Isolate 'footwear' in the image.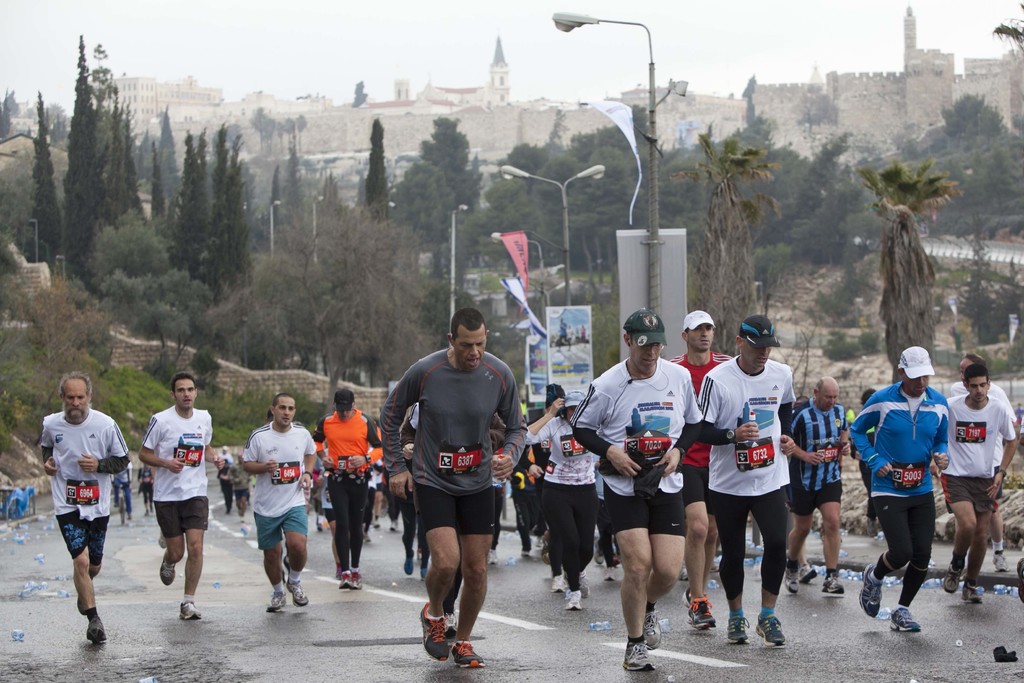
Isolated region: <box>566,588,584,613</box>.
